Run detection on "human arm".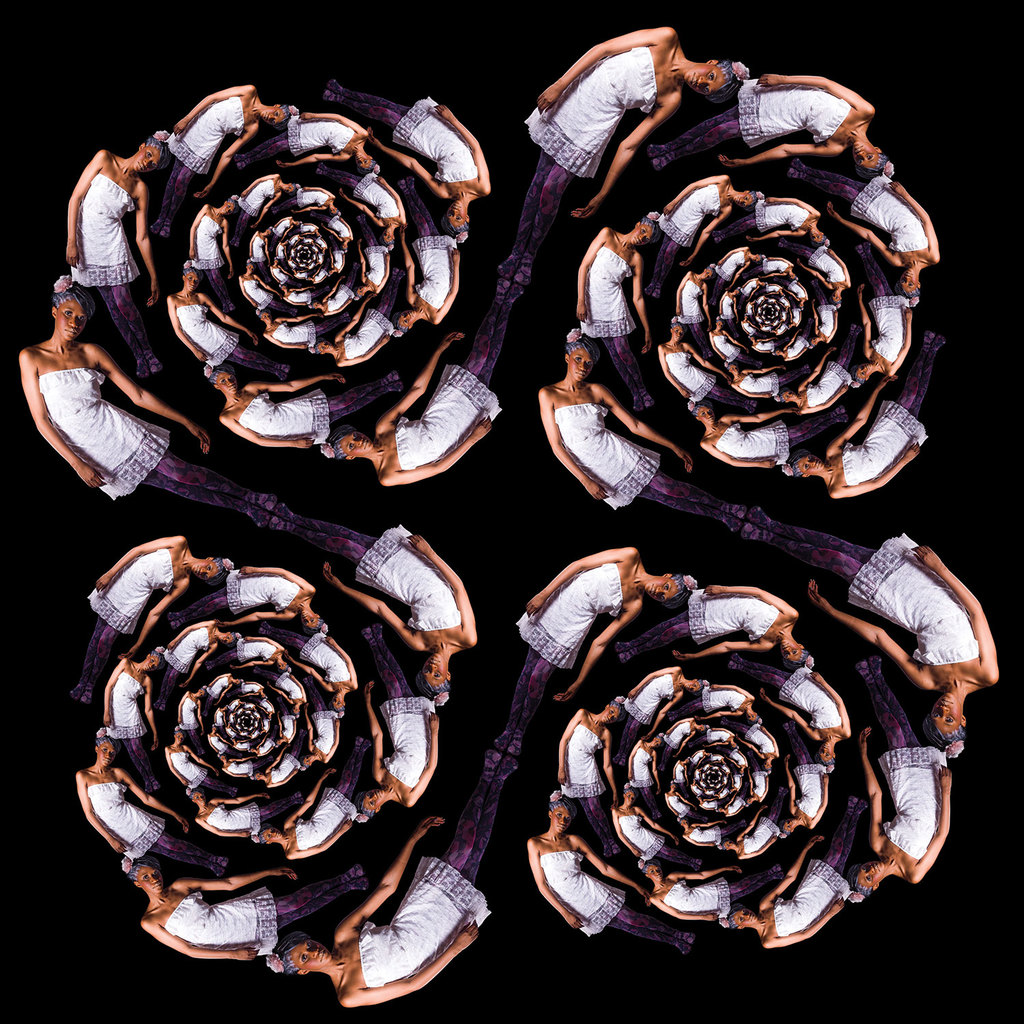
Result: crop(659, 347, 687, 399).
